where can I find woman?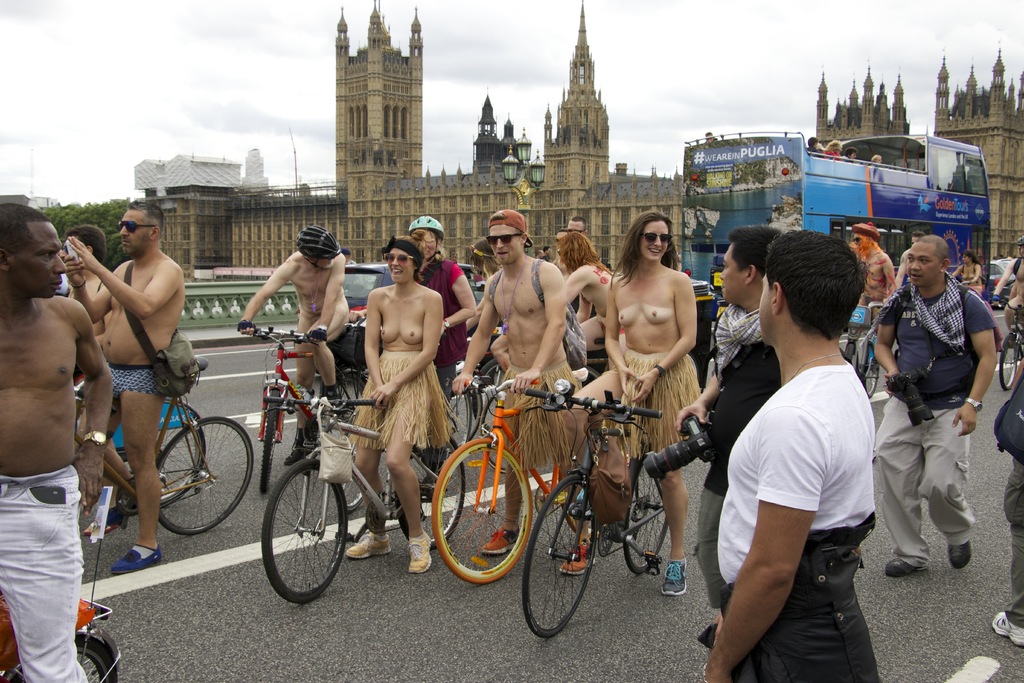
You can find it at box=[328, 244, 442, 563].
